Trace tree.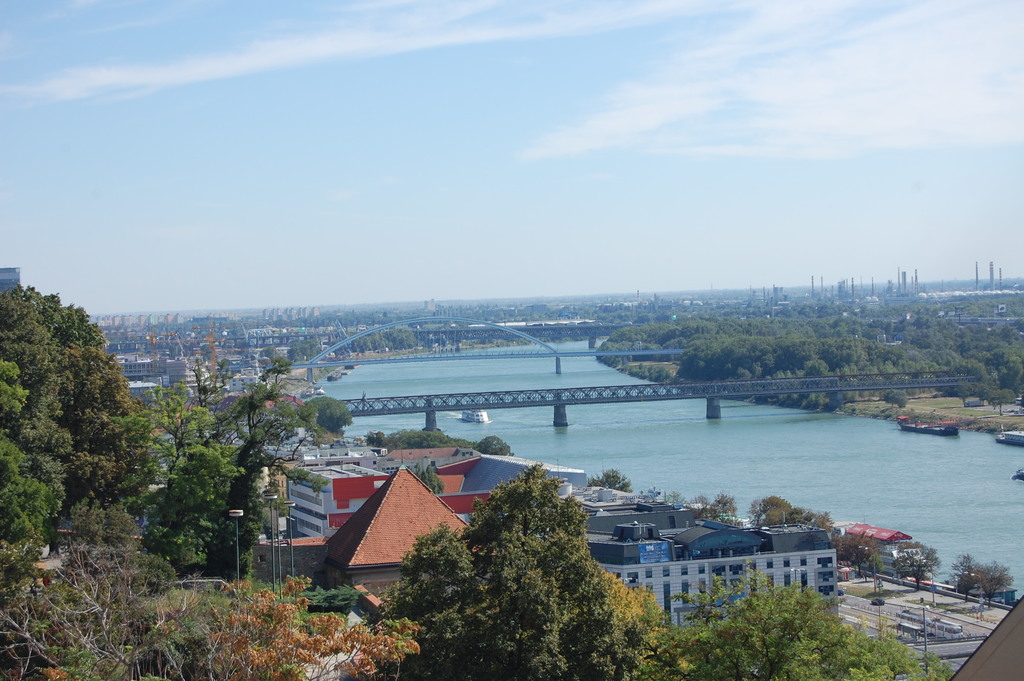
Traced to pyautogui.locateOnScreen(9, 276, 154, 575).
